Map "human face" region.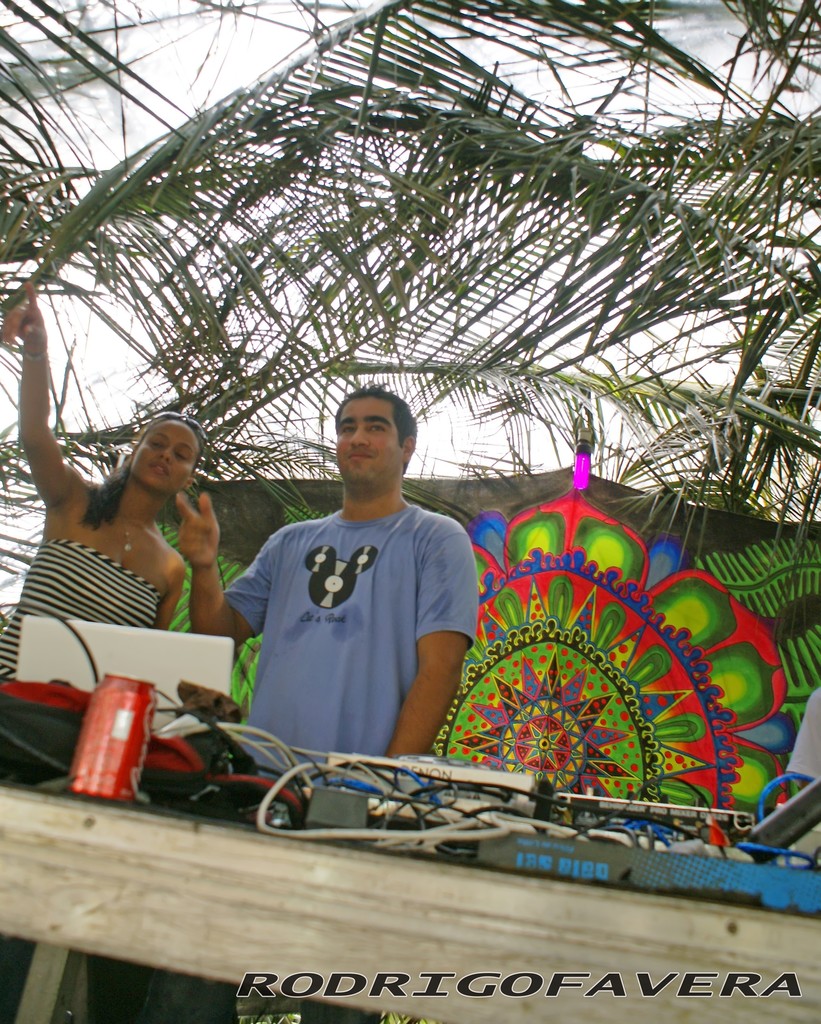
Mapped to bbox=(336, 393, 404, 486).
